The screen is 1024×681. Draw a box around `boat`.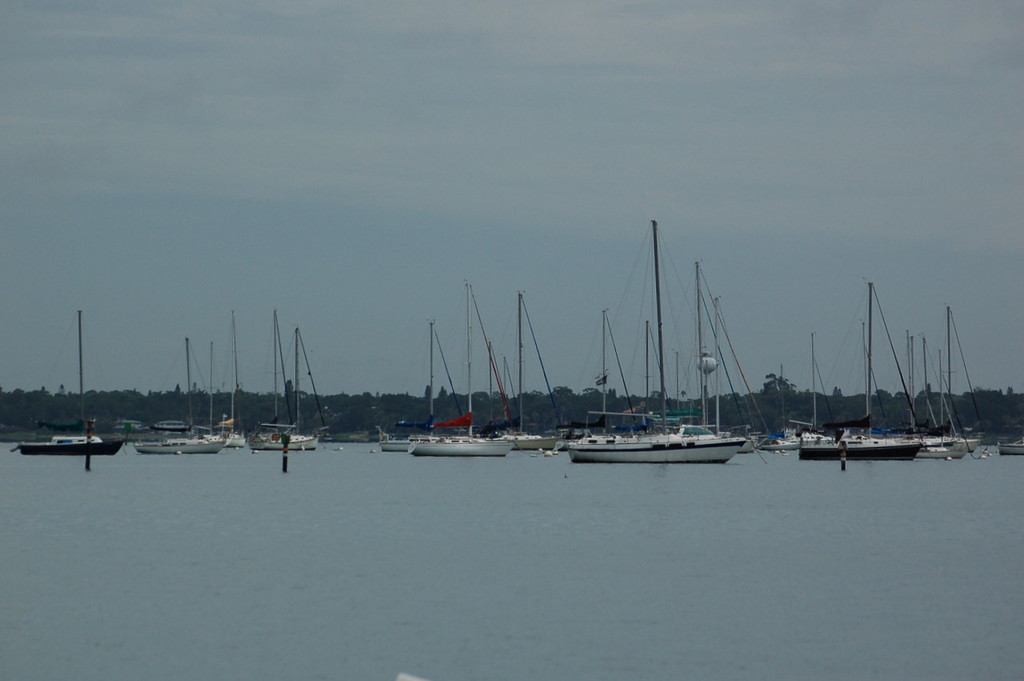
380,318,468,451.
